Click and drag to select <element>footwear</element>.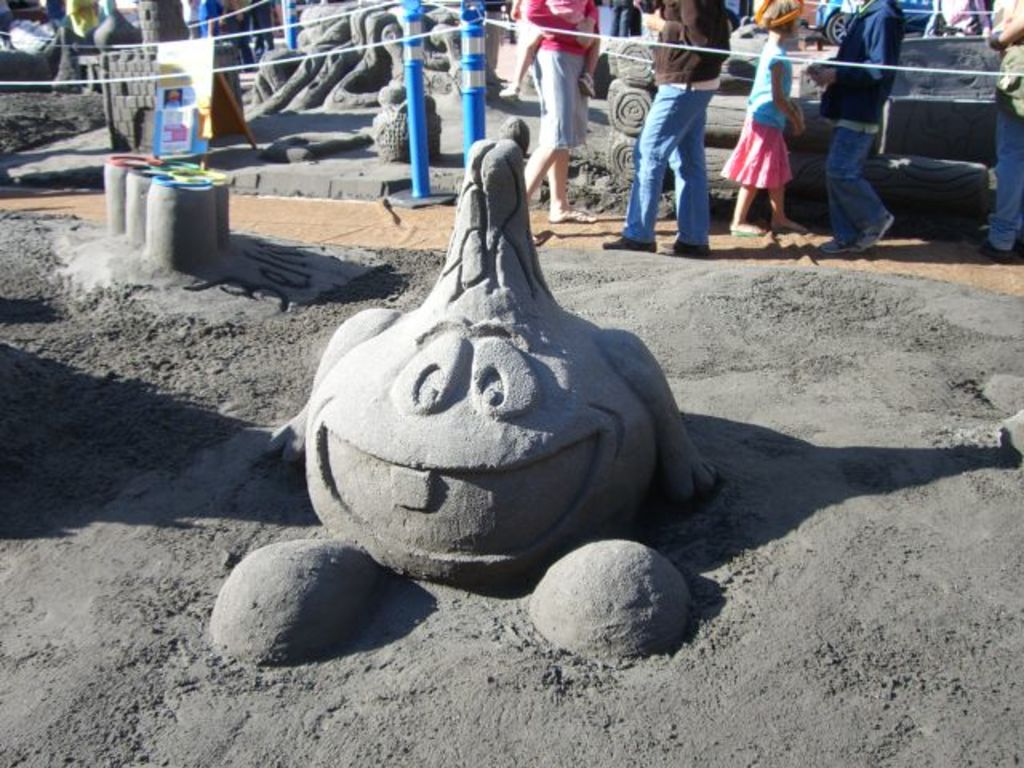
Selection: 846 206 891 256.
